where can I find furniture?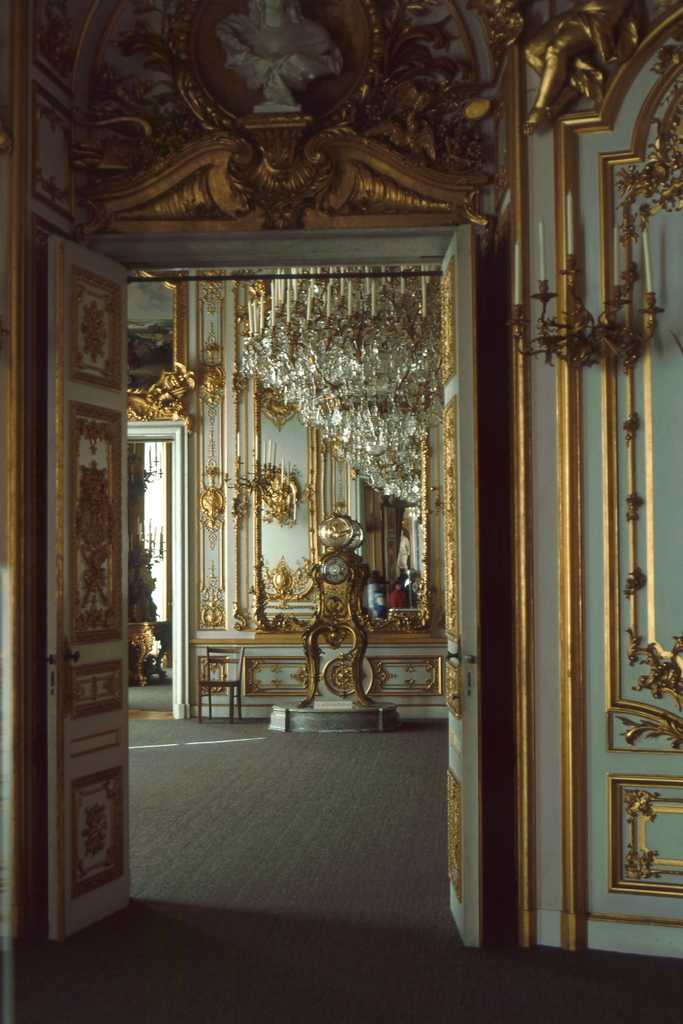
You can find it at {"left": 194, "top": 641, "right": 245, "bottom": 720}.
